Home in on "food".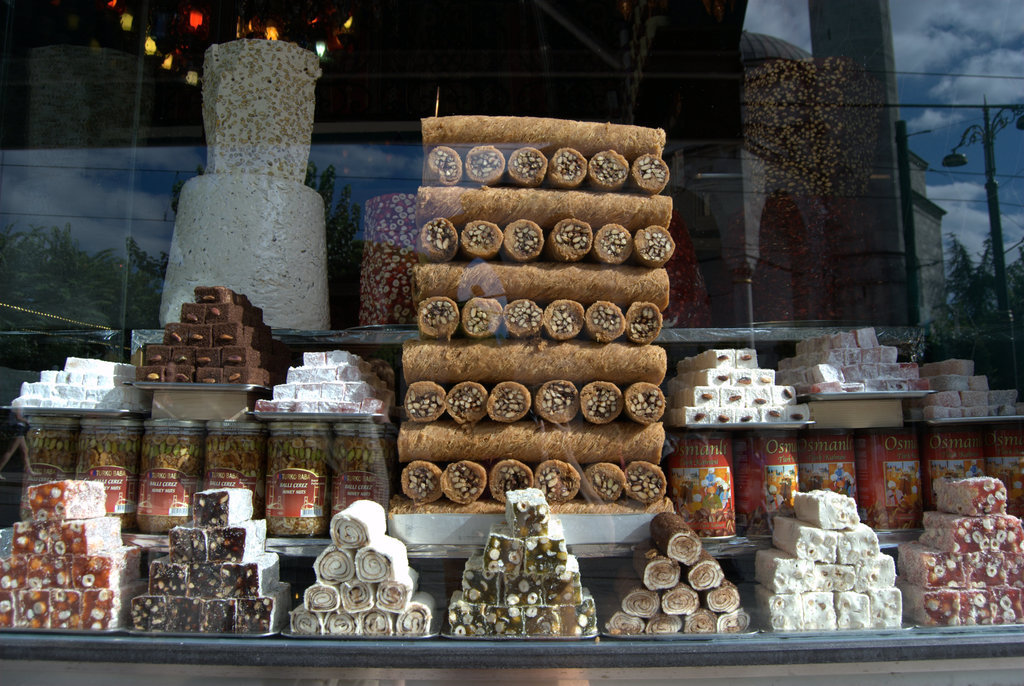
Homed in at BBox(129, 488, 294, 635).
